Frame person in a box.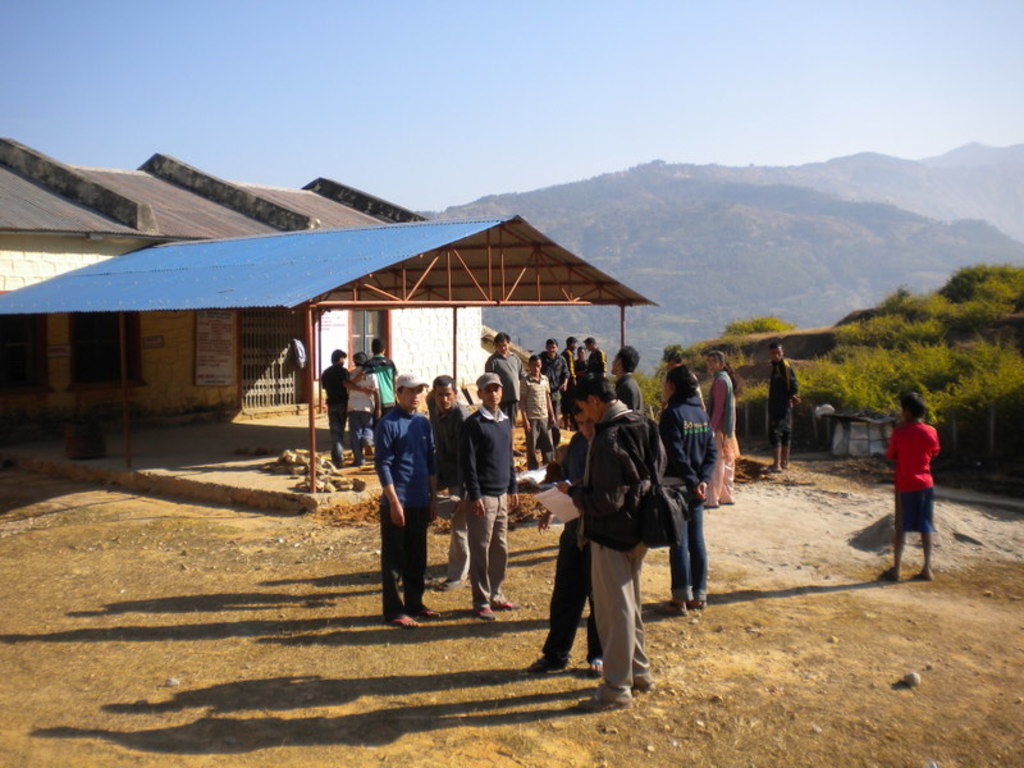
559, 328, 626, 402.
